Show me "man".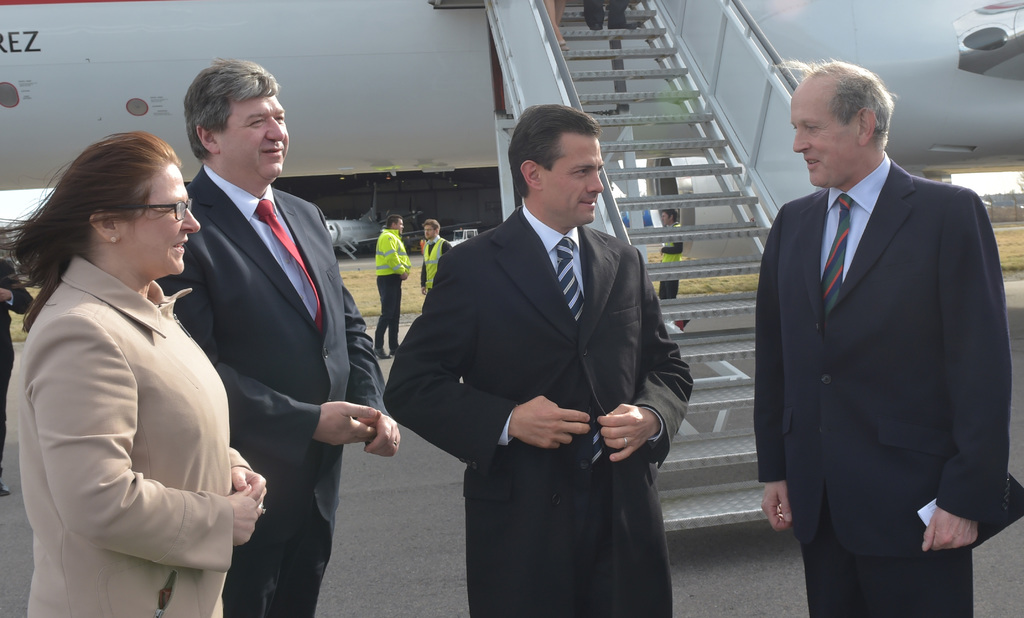
"man" is here: [left=0, top=251, right=38, bottom=497].
